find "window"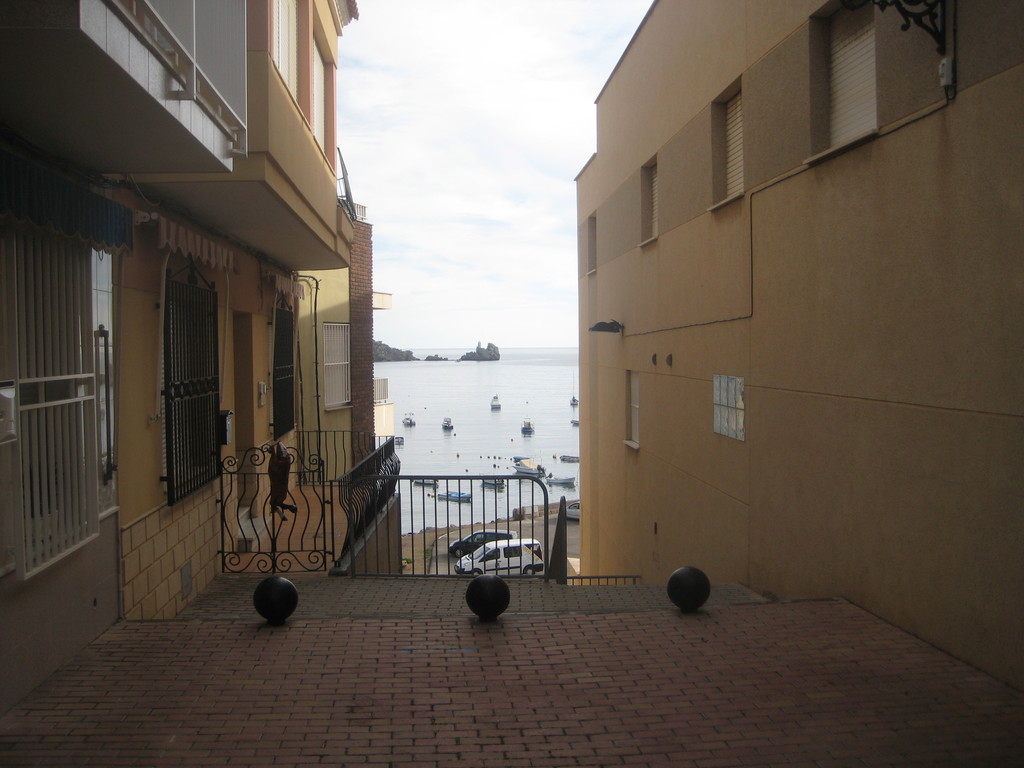
x1=271 y1=298 x2=307 y2=447
